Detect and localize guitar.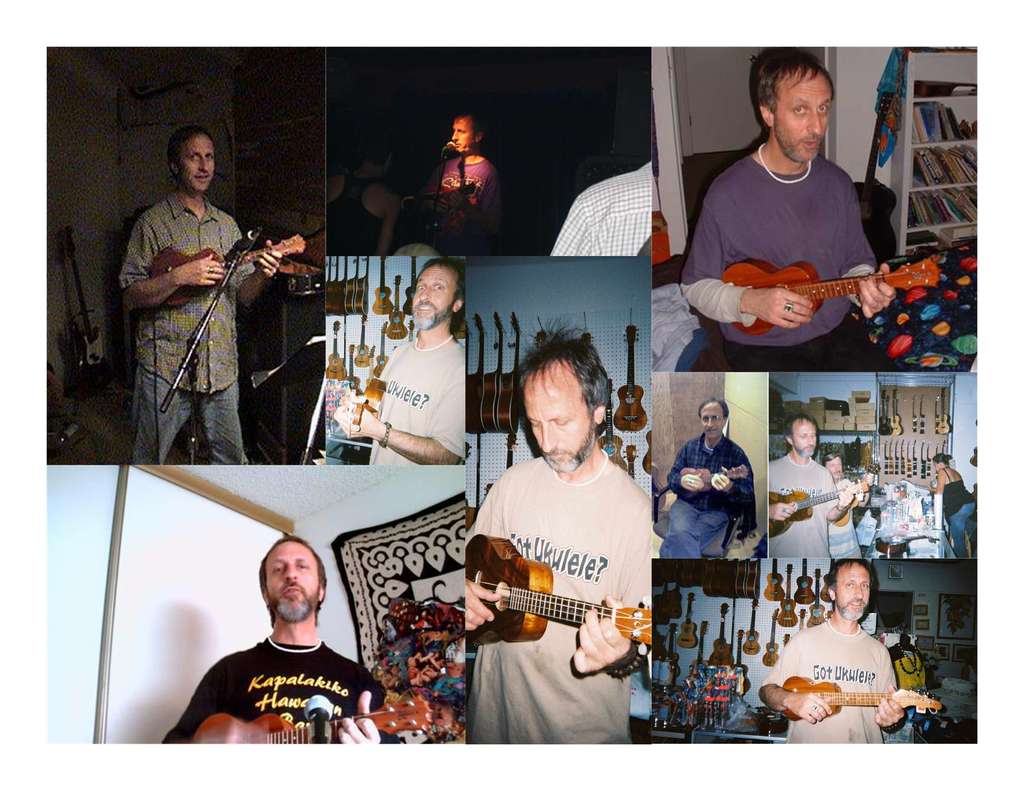
Localized at bbox=[708, 605, 725, 665].
